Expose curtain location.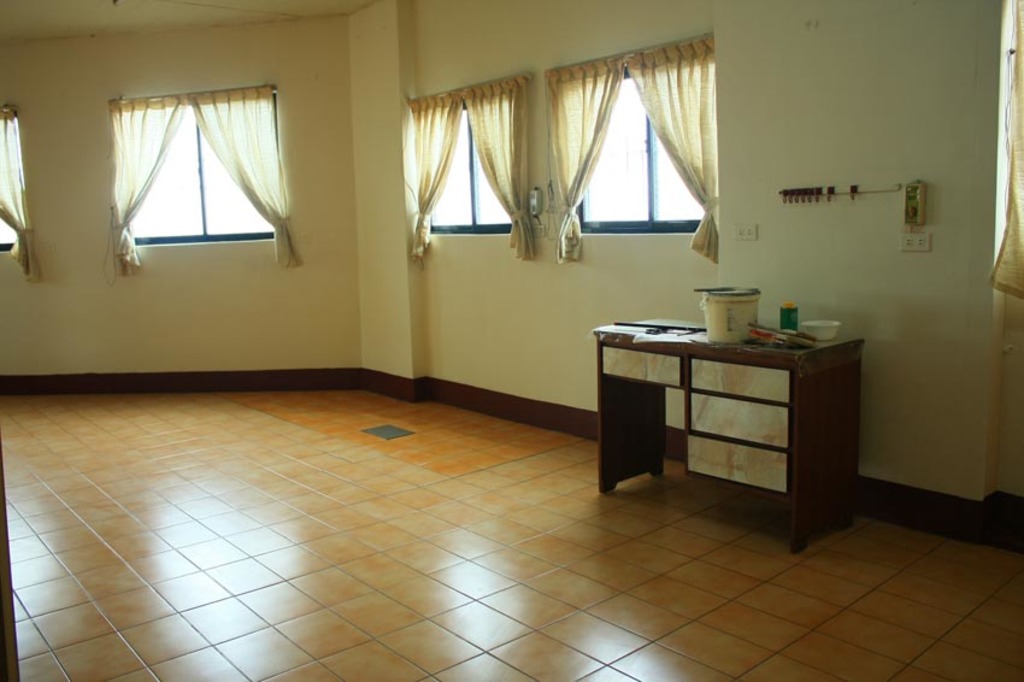
Exposed at left=404, top=39, right=725, bottom=300.
